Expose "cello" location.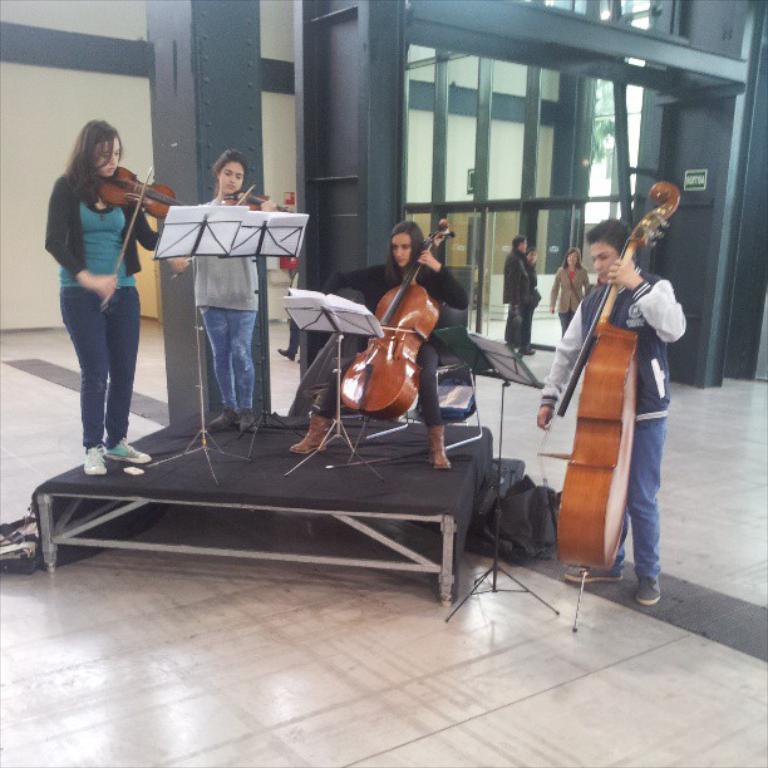
Exposed at crop(558, 183, 679, 631).
